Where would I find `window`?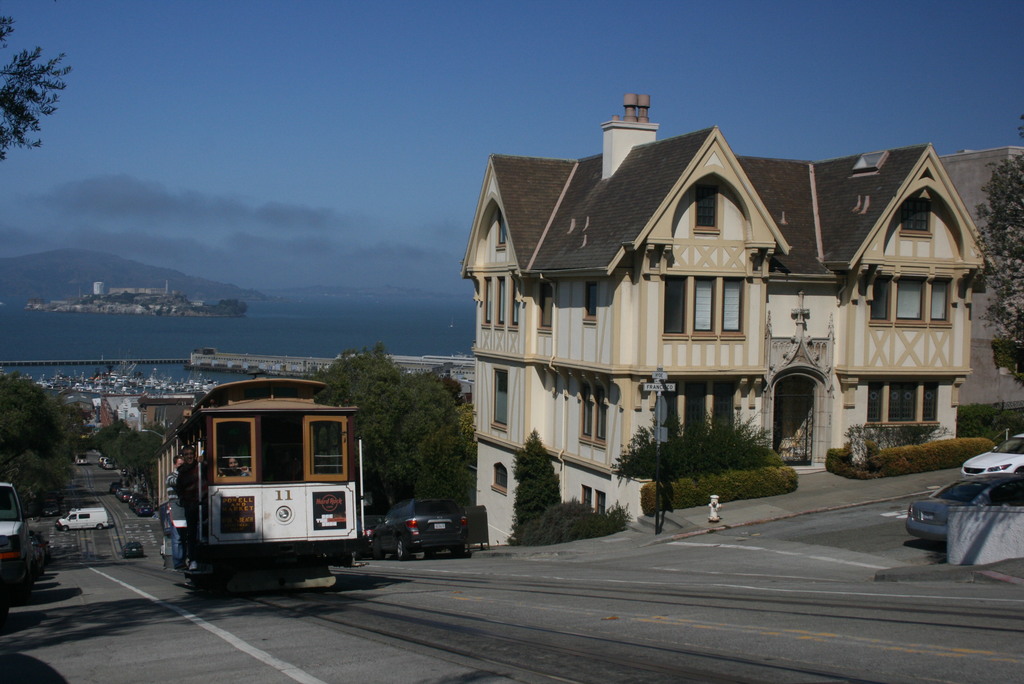
At <region>925, 380, 941, 425</region>.
